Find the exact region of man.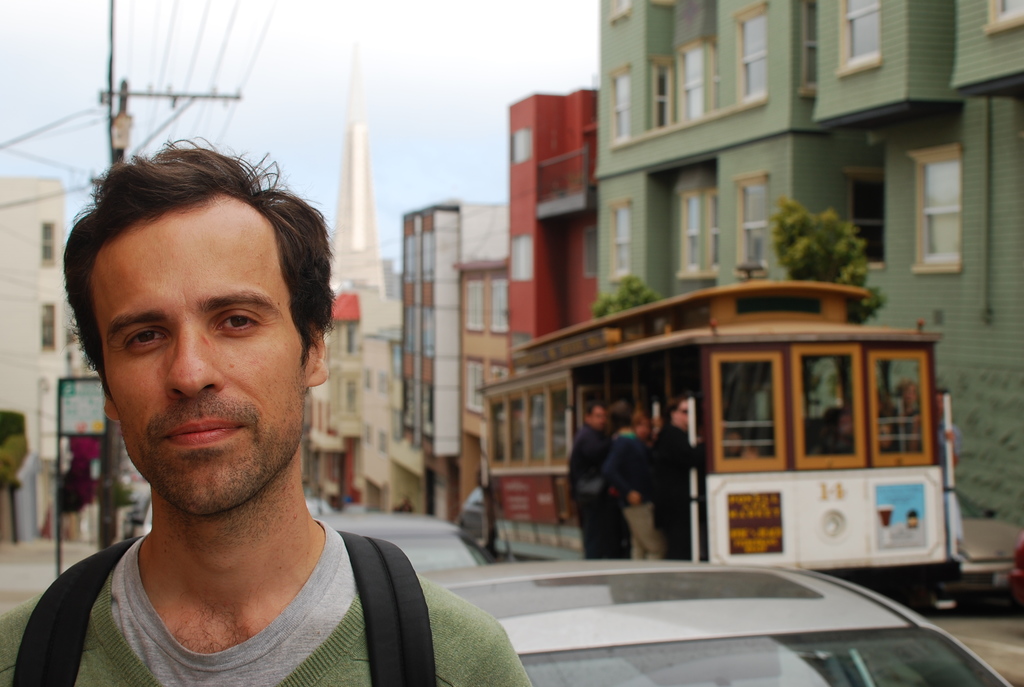
Exact region: l=567, t=402, r=616, b=558.
